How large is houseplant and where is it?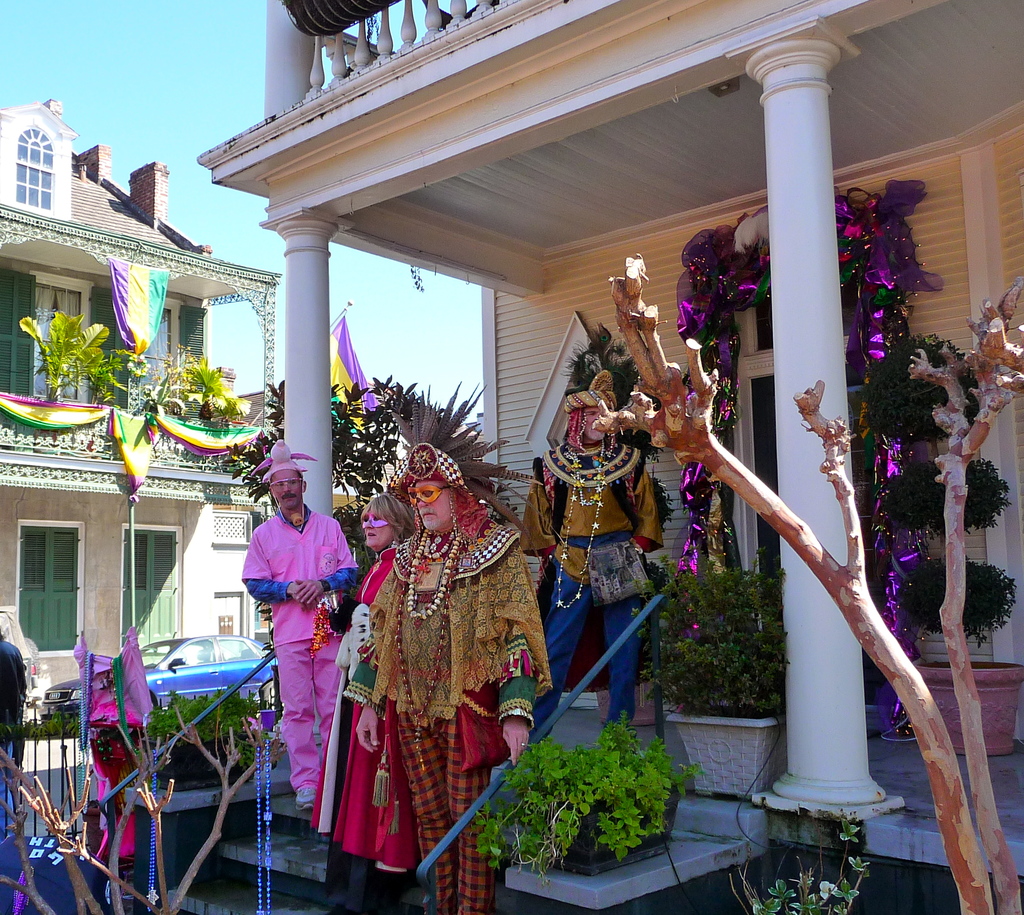
Bounding box: (x1=630, y1=551, x2=790, y2=794).
